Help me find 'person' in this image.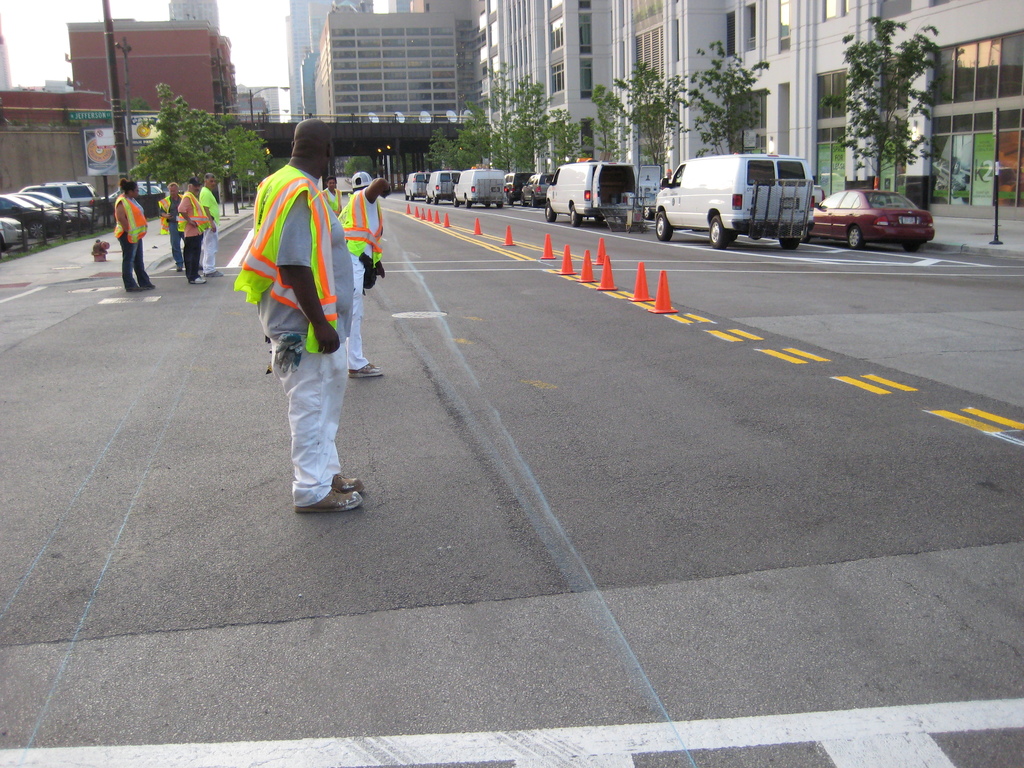
Found it: [234, 118, 365, 515].
